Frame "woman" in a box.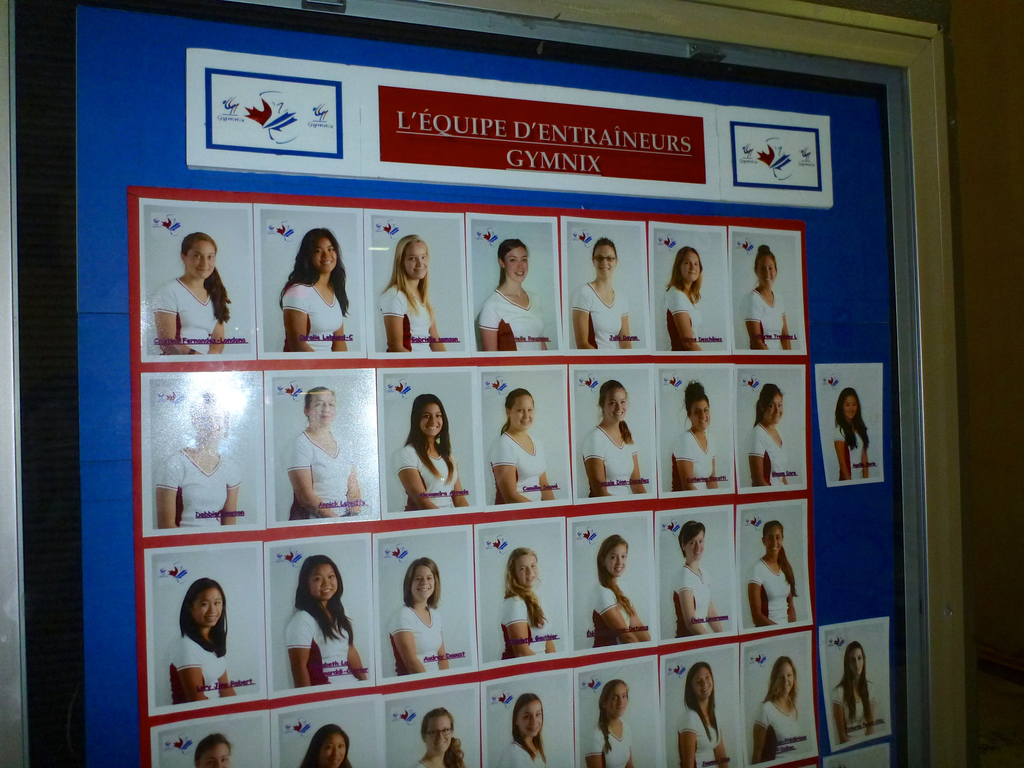
bbox=(747, 383, 794, 490).
